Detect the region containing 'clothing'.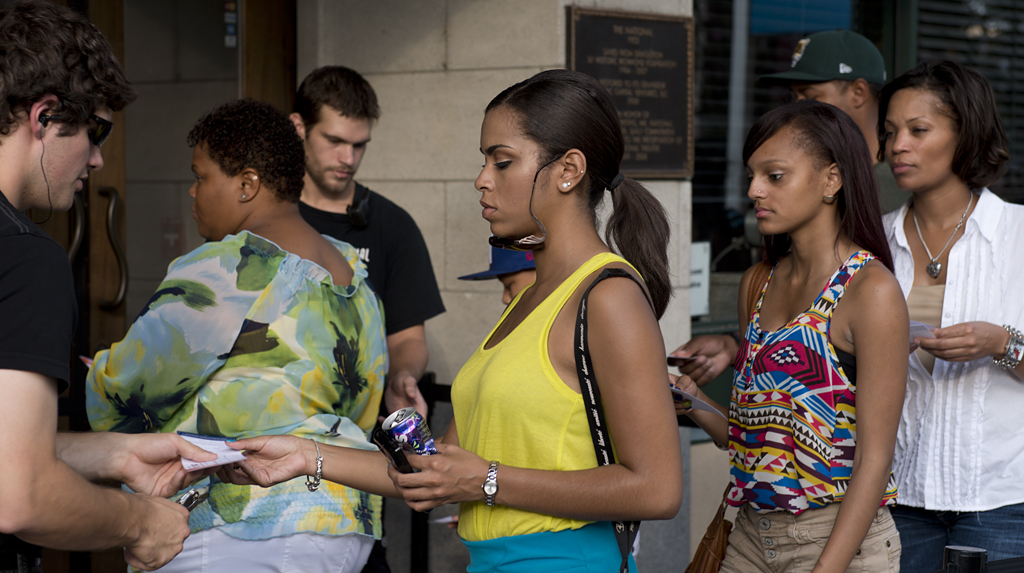
select_region(445, 244, 657, 572).
